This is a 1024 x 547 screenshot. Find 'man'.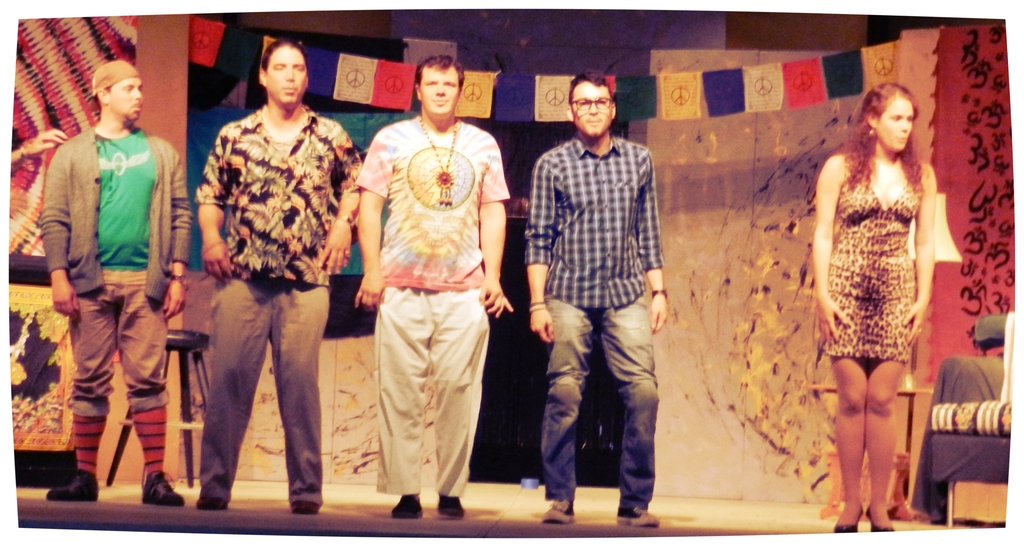
Bounding box: [352, 54, 517, 531].
